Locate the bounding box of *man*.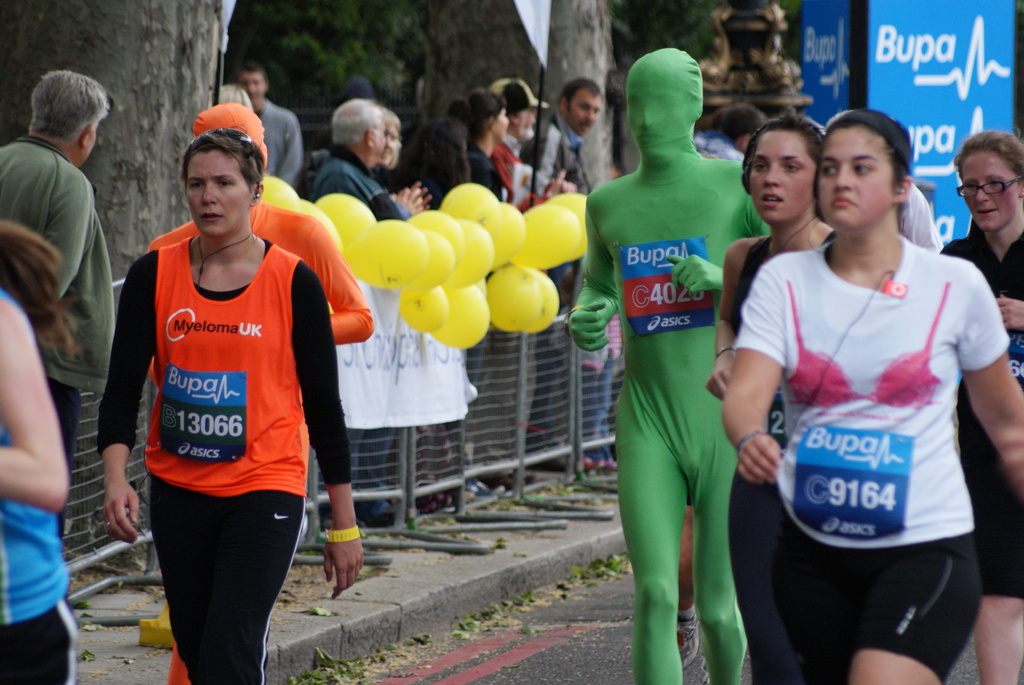
Bounding box: Rect(231, 62, 301, 189).
